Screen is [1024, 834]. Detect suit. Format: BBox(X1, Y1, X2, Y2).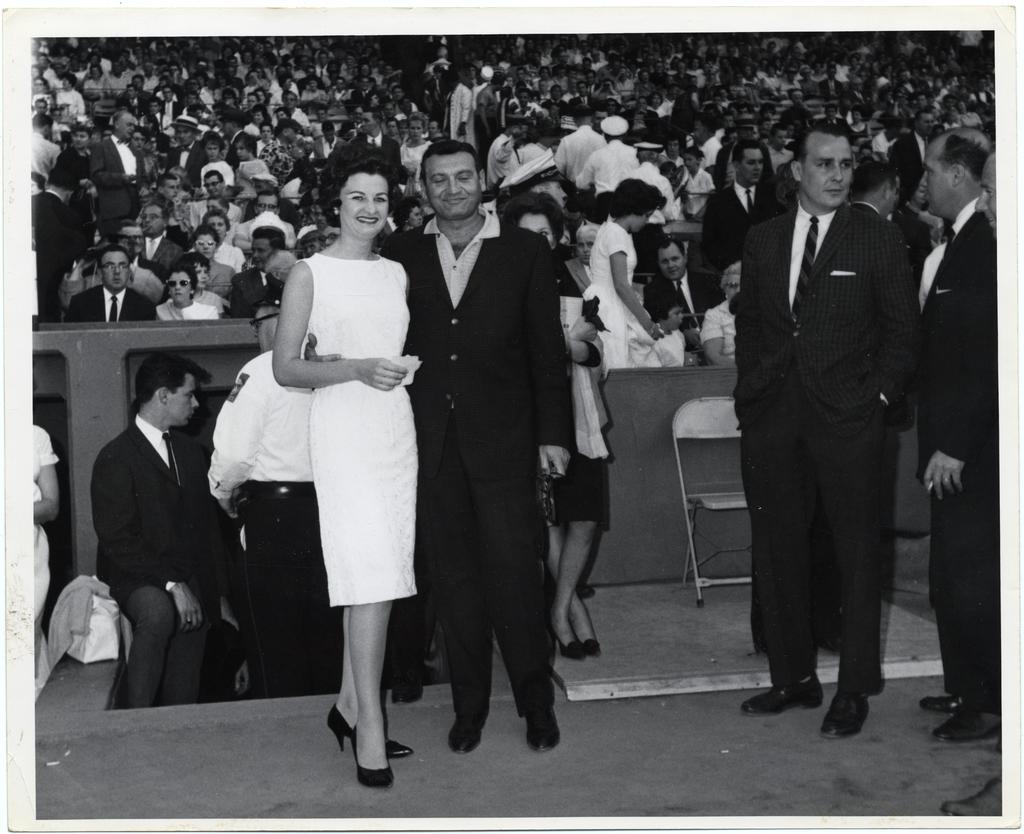
BBox(171, 143, 209, 170).
